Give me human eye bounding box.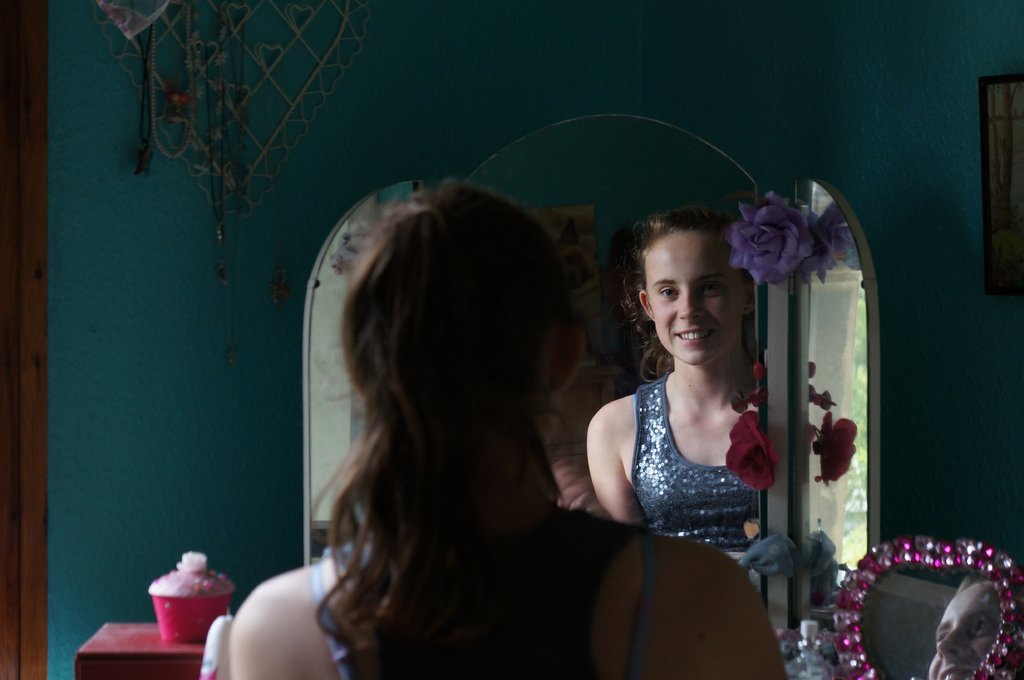
BBox(705, 281, 727, 301).
